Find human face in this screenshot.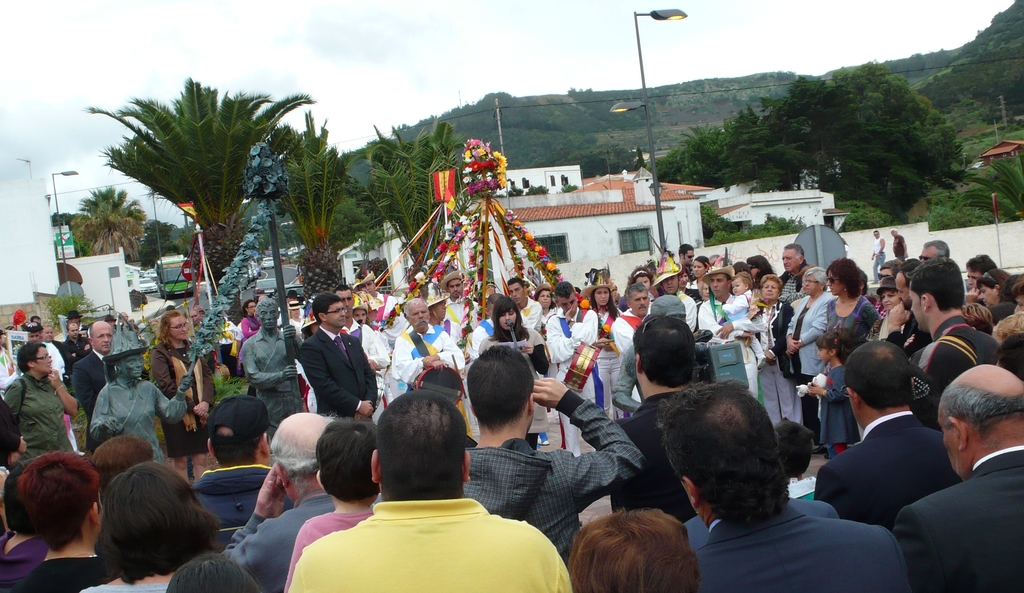
The bounding box for human face is [x1=31, y1=347, x2=51, y2=374].
